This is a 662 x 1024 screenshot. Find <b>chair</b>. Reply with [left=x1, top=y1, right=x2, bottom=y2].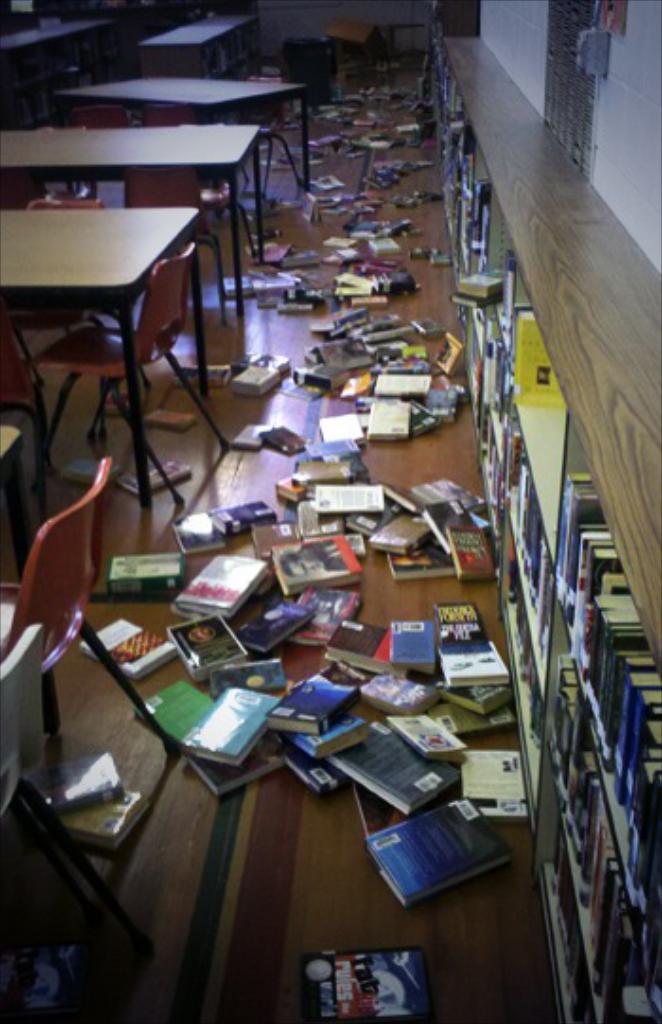
[left=123, top=157, right=225, bottom=333].
